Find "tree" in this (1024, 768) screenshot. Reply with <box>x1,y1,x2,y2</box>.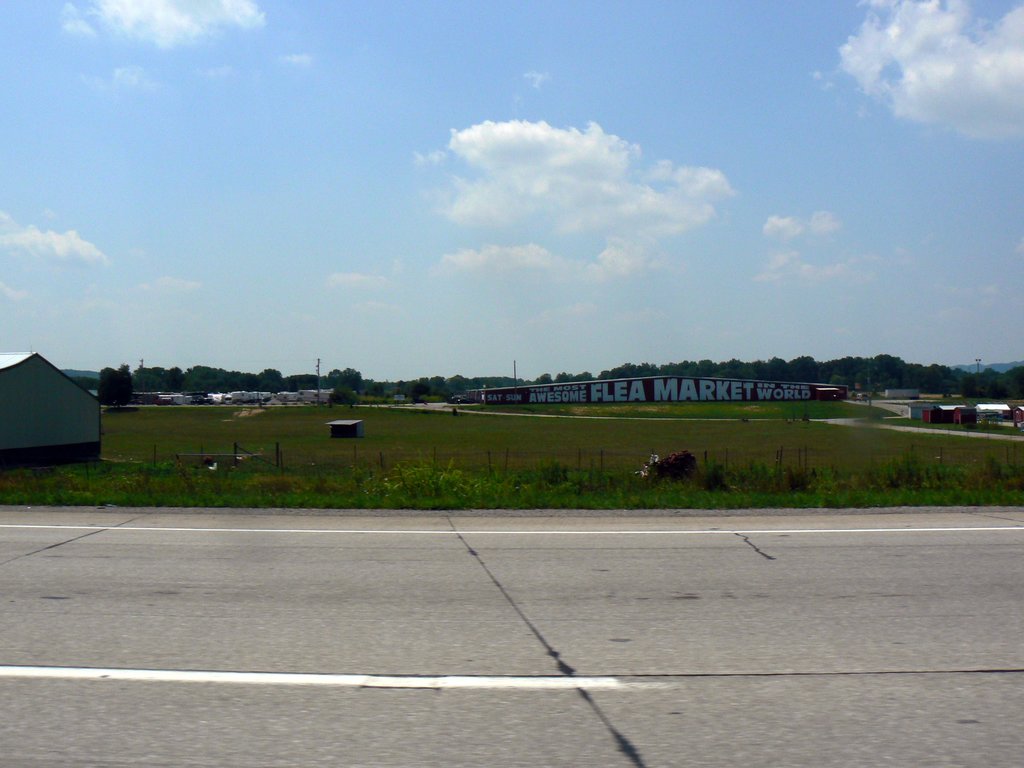
<box>163,364,186,397</box>.
